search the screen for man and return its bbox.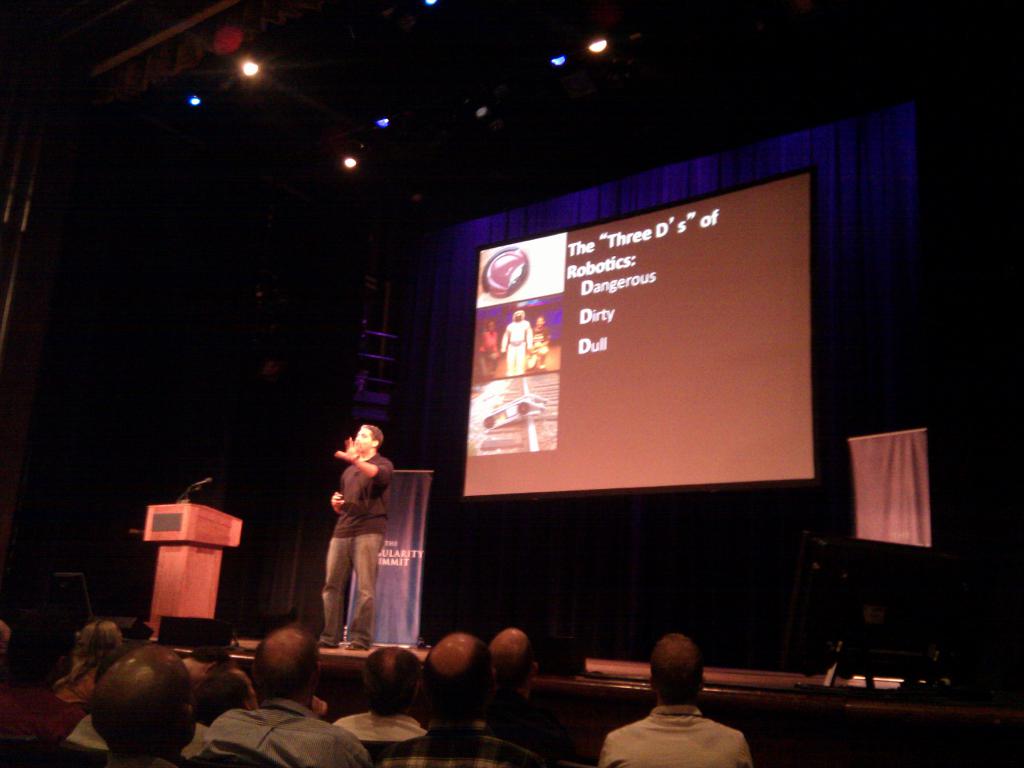
Found: {"left": 485, "top": 625, "right": 563, "bottom": 762}.
